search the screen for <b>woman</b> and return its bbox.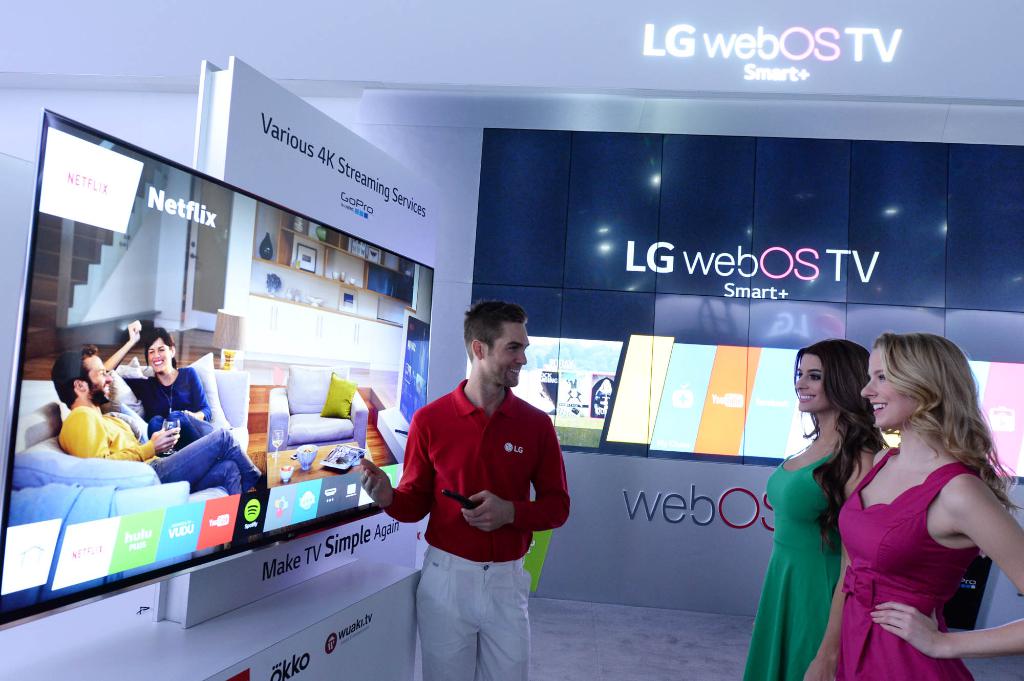
Found: 795 337 1023 680.
